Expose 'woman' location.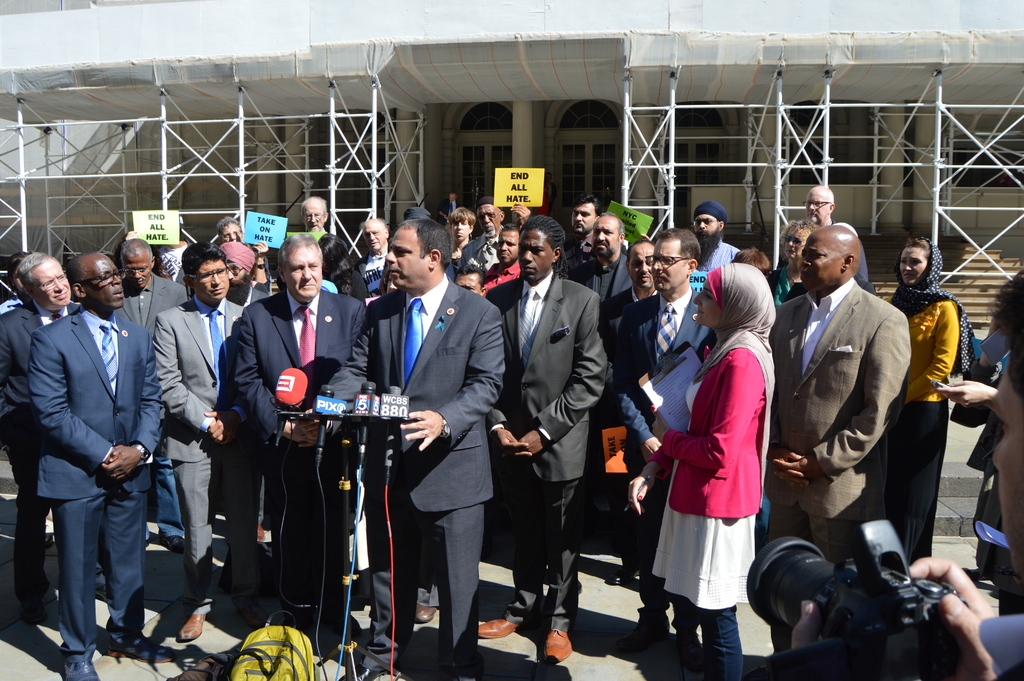
Exposed at [621, 258, 785, 677].
